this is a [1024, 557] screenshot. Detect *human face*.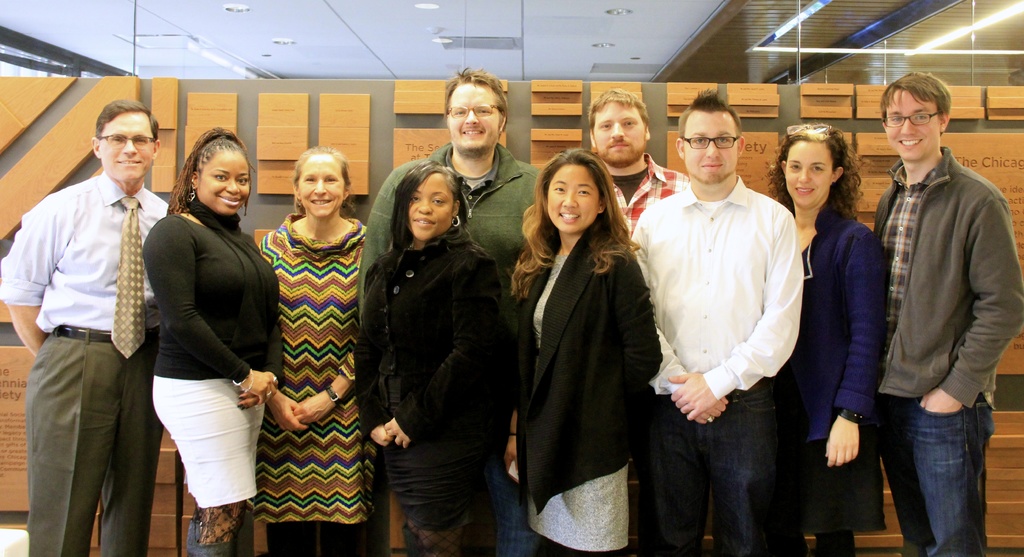
592,102,647,166.
